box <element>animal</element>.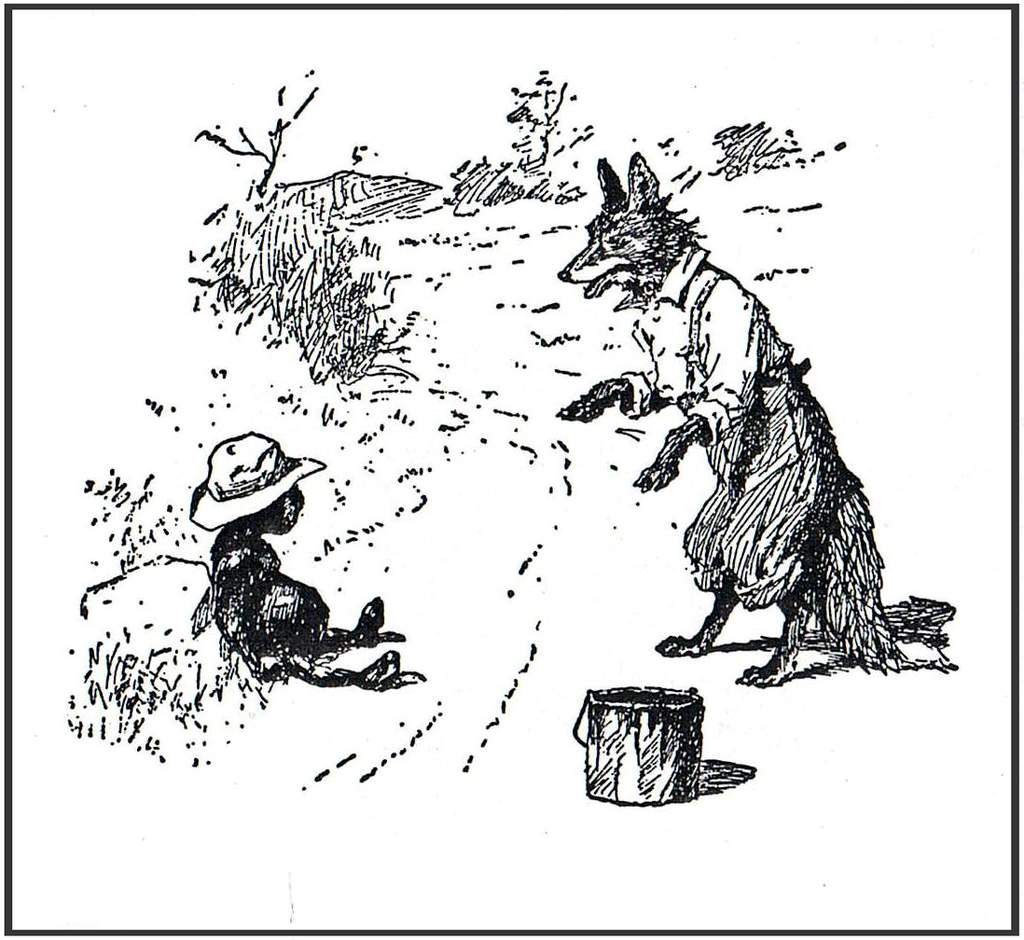
[553, 149, 919, 693].
